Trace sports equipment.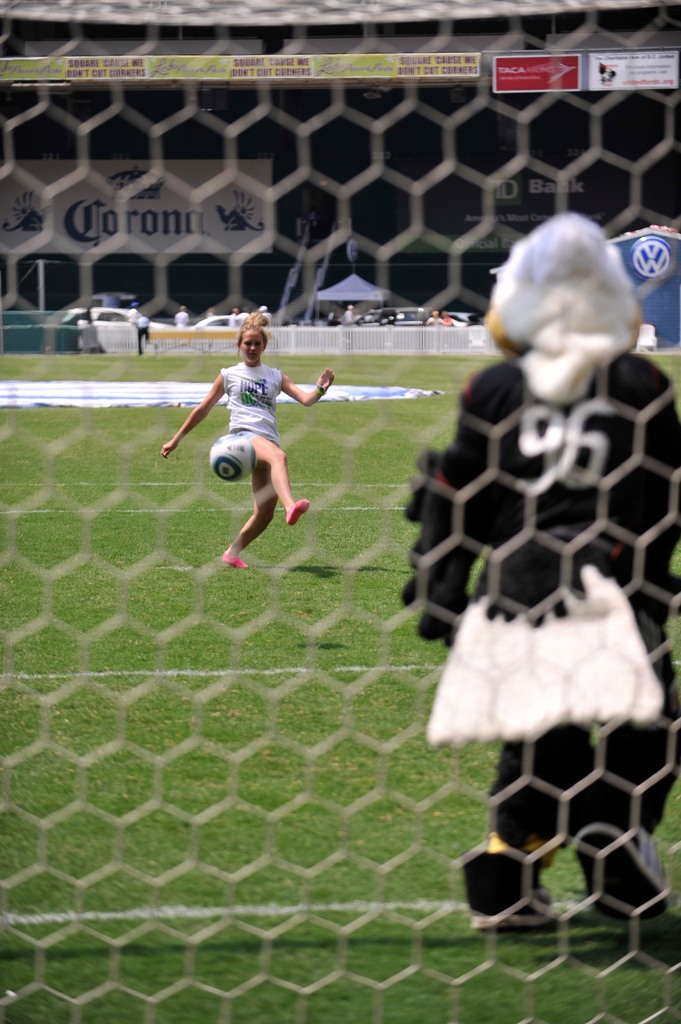
Traced to 208,424,253,479.
